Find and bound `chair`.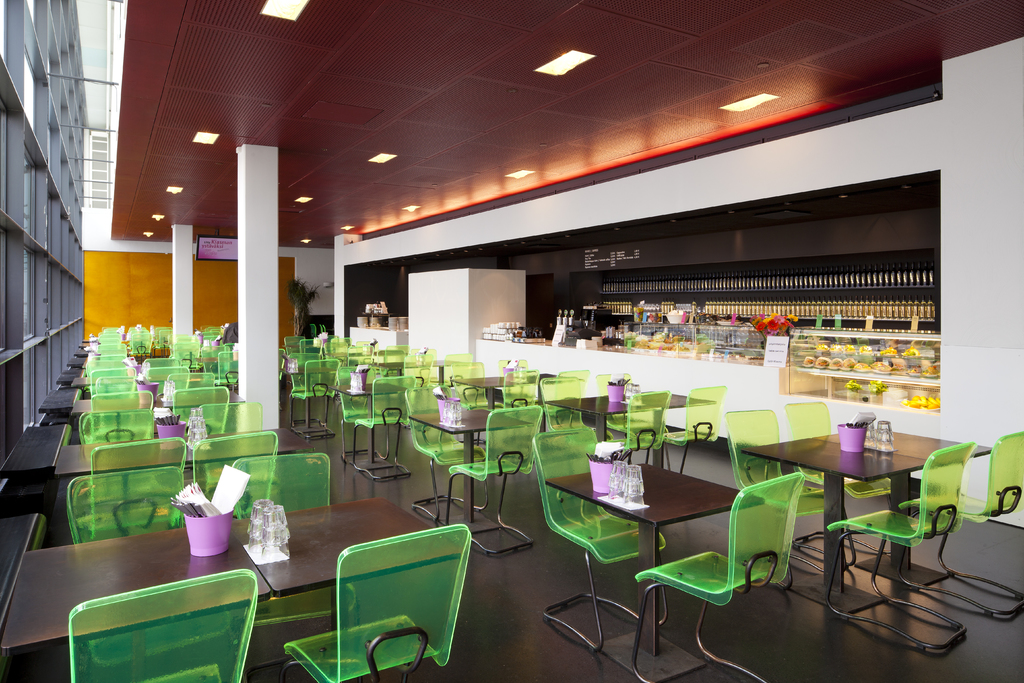
Bound: 659/388/728/475.
